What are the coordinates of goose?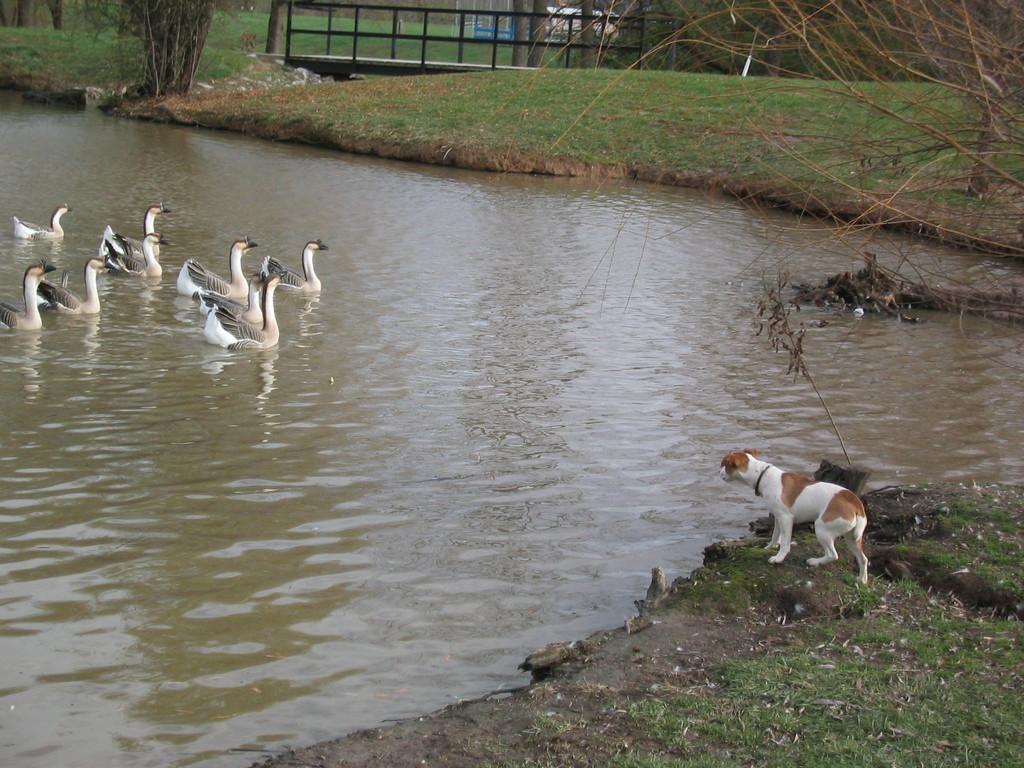
(177,234,257,295).
